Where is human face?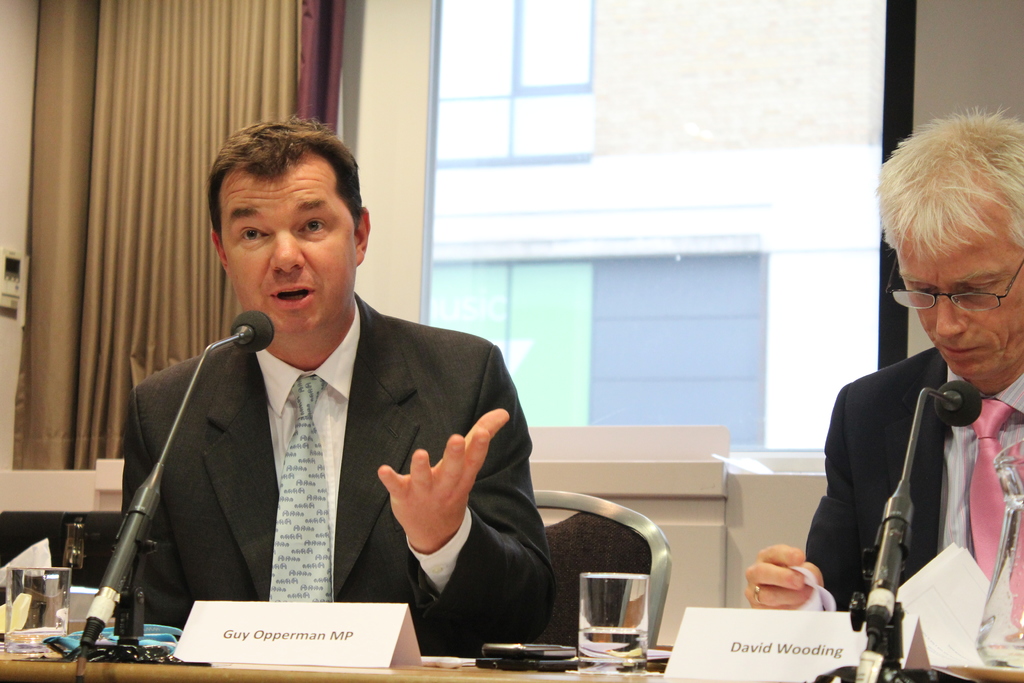
(221, 160, 355, 332).
